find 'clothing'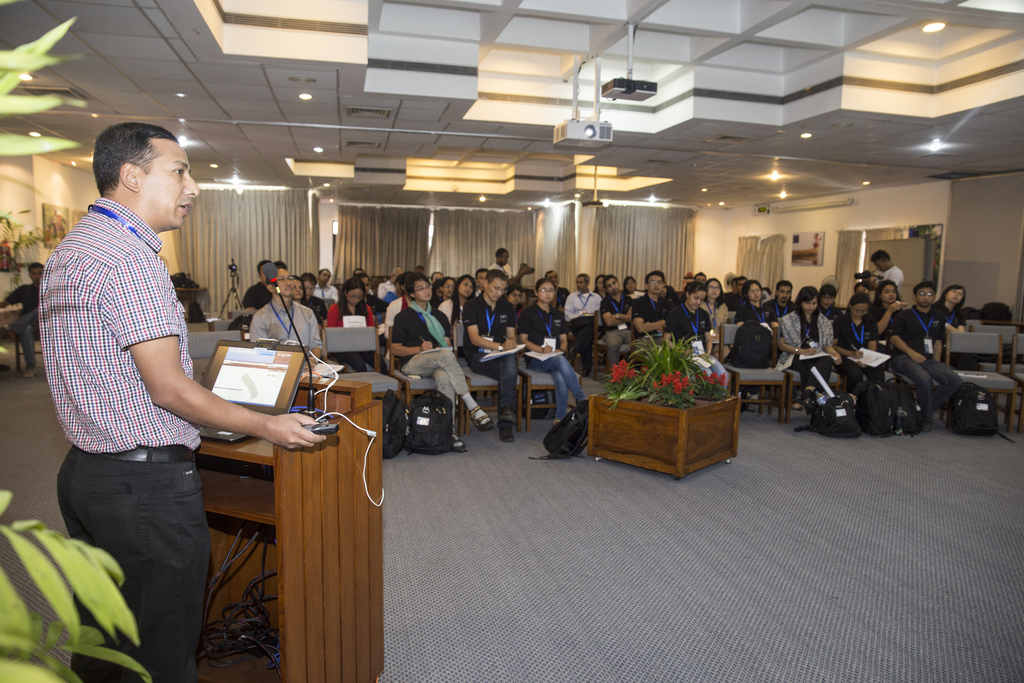
(left=248, top=302, right=322, bottom=352)
